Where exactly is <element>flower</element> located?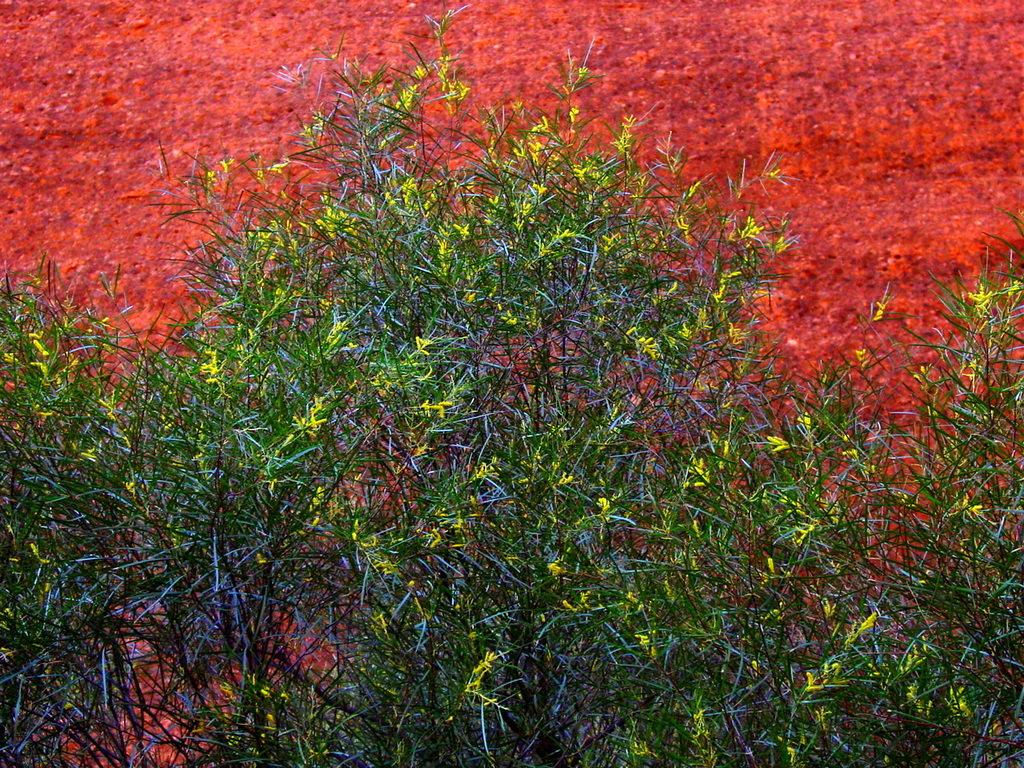
Its bounding box is left=631, top=332, right=654, bottom=352.
